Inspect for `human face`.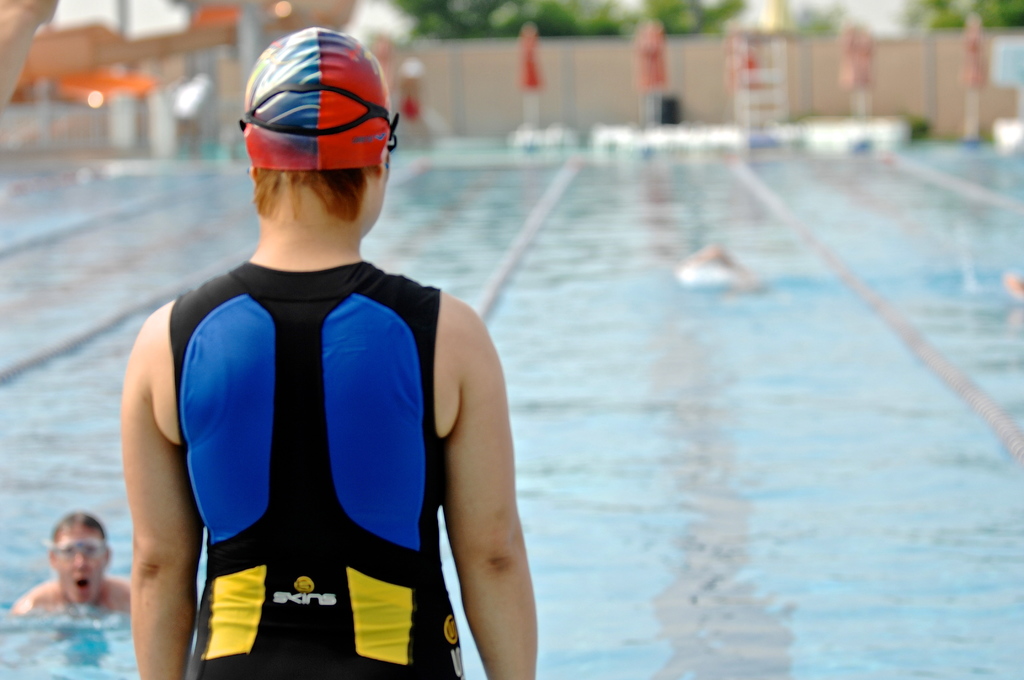
Inspection: (left=53, top=525, right=109, bottom=603).
